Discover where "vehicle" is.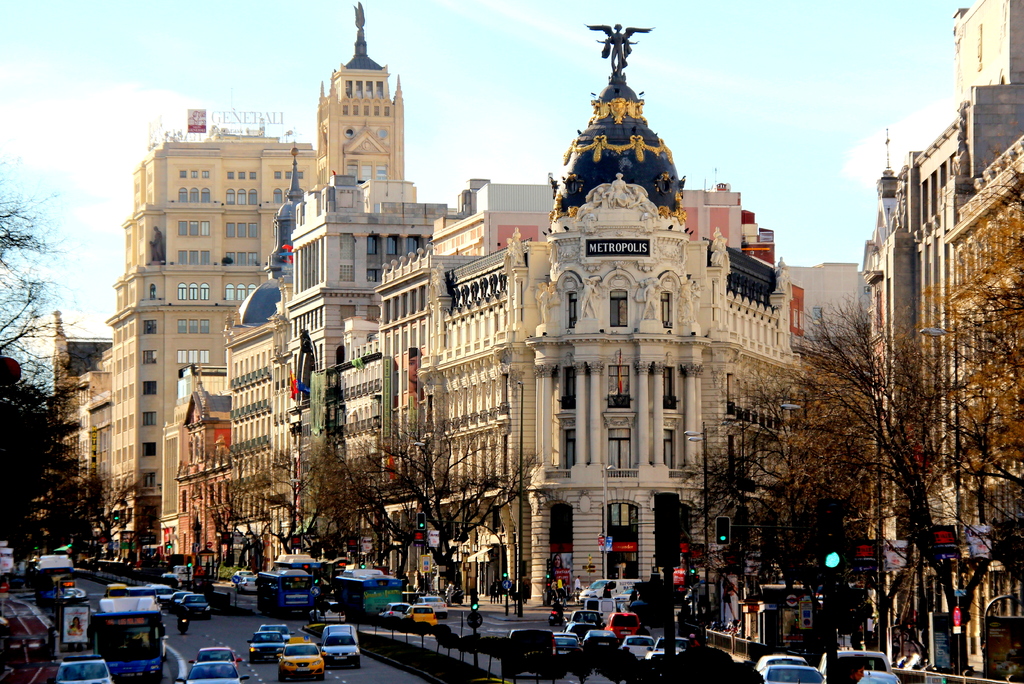
Discovered at x1=604, y1=612, x2=640, y2=641.
